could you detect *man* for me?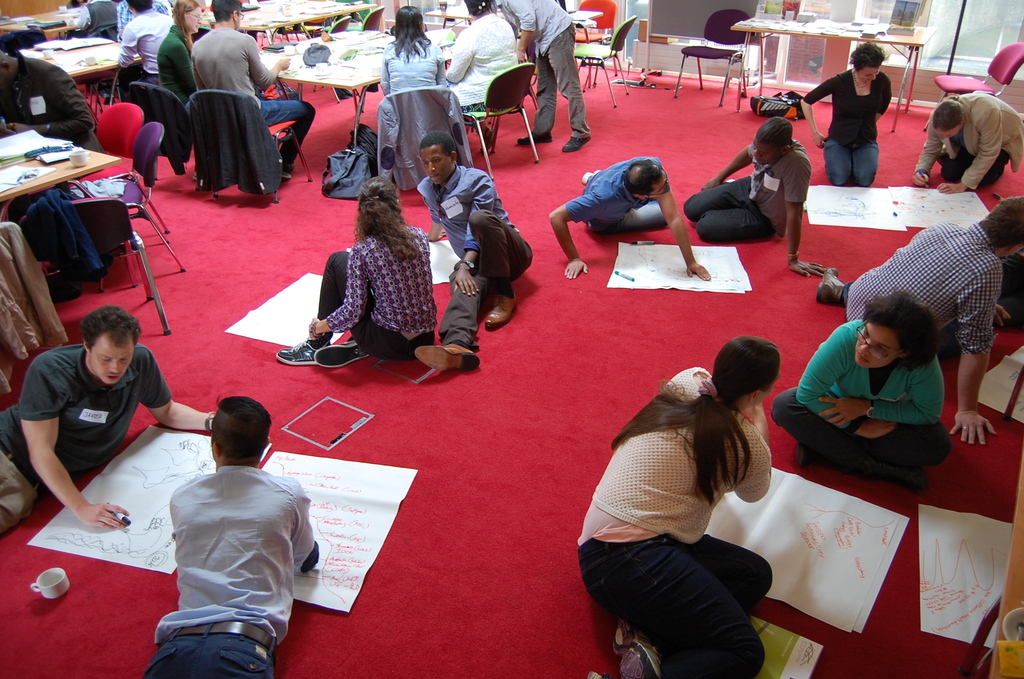
Detection result: detection(116, 0, 173, 100).
